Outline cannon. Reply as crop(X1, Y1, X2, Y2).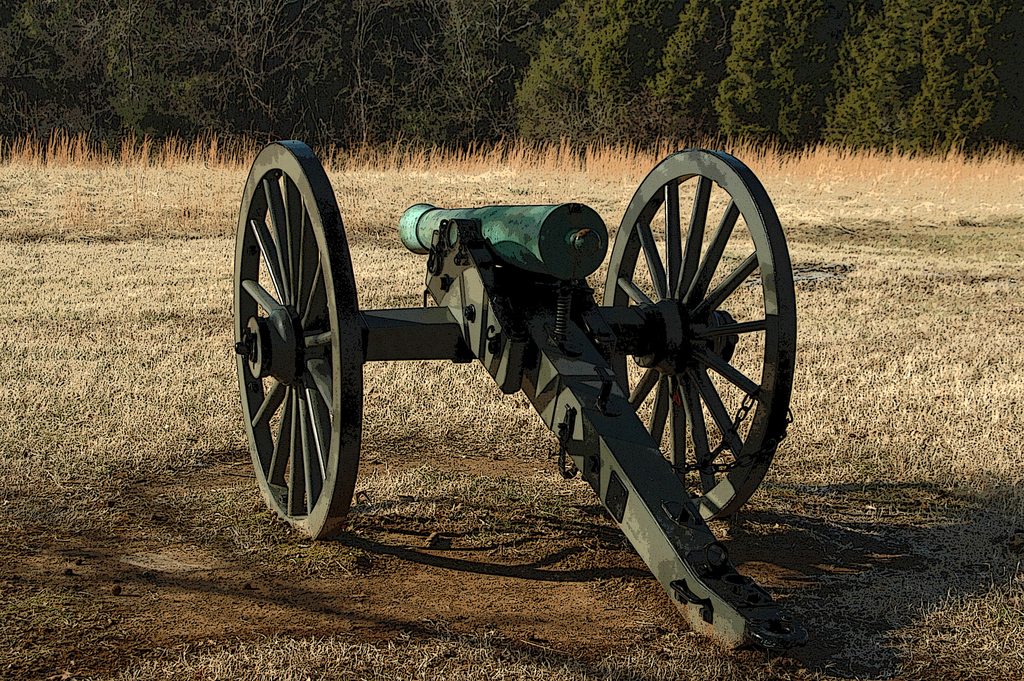
crop(230, 136, 810, 660).
